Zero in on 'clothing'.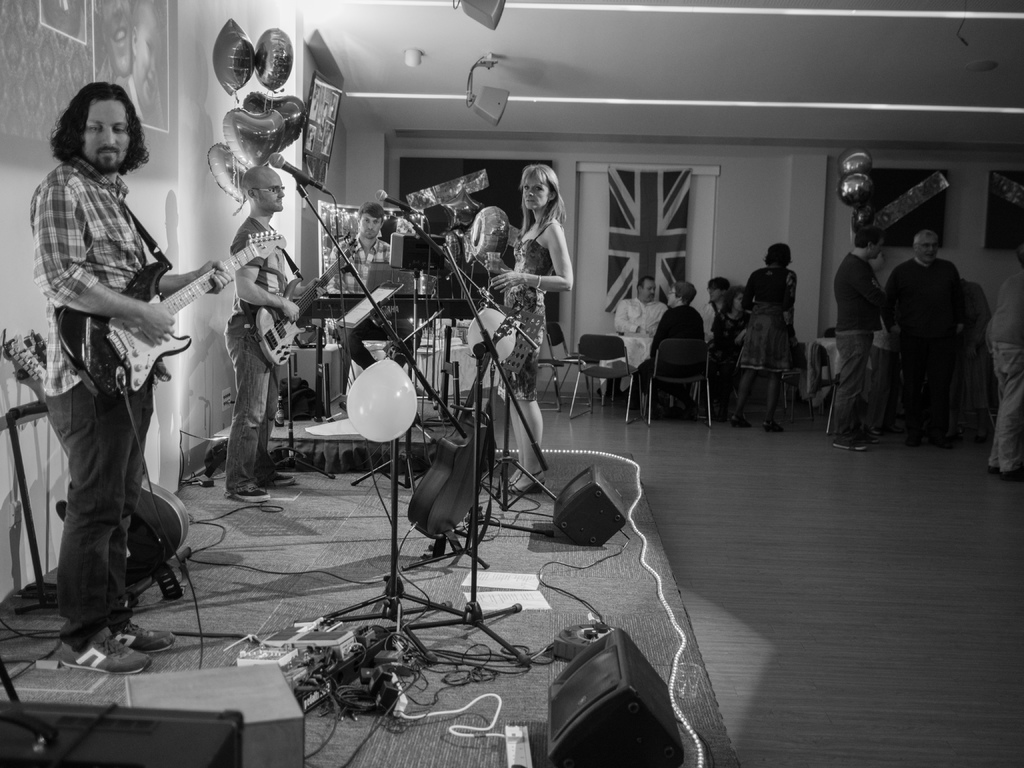
Zeroed in: 739/260/797/377.
